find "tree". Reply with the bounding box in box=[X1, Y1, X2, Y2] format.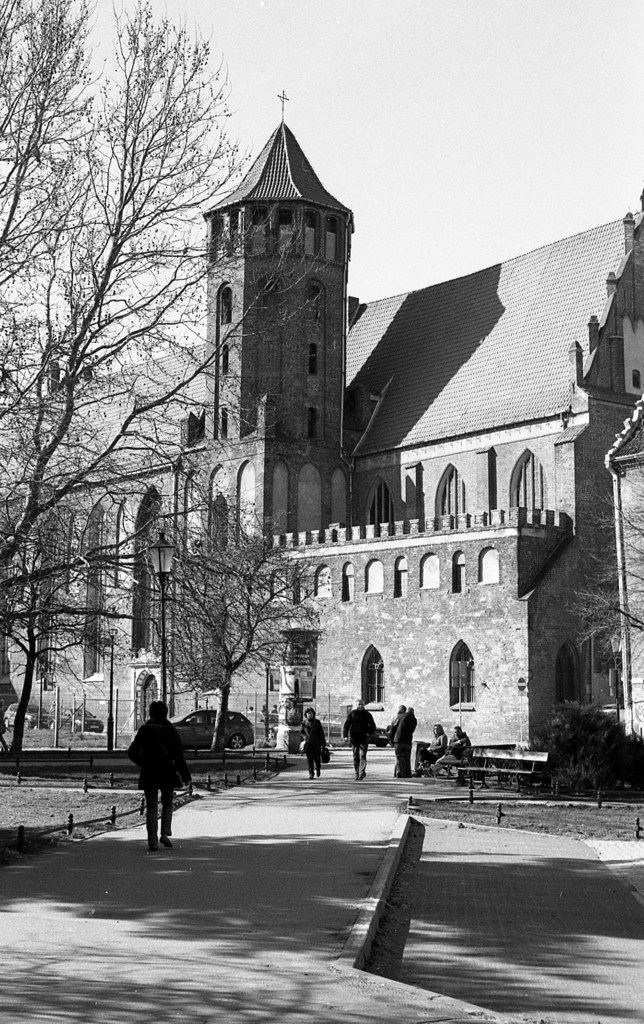
box=[551, 684, 622, 782].
